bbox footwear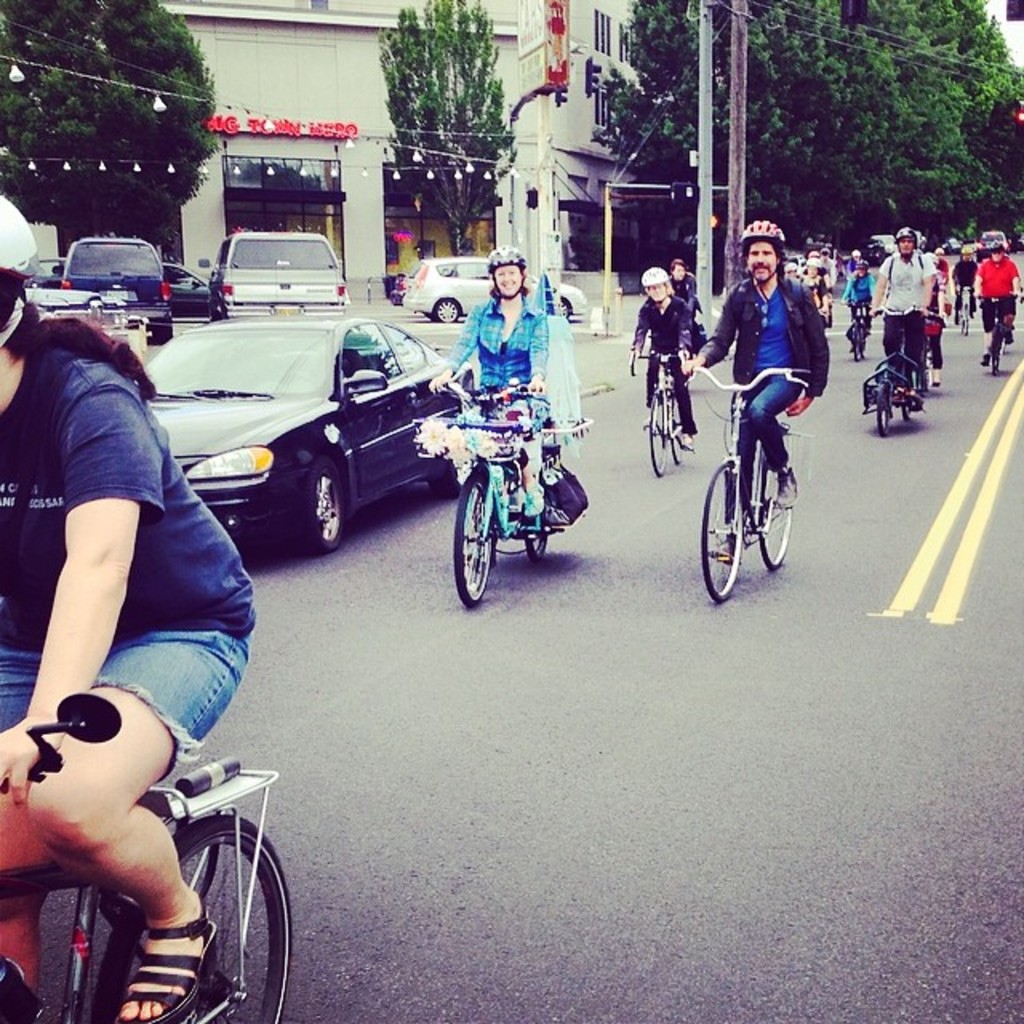
box(773, 461, 803, 510)
